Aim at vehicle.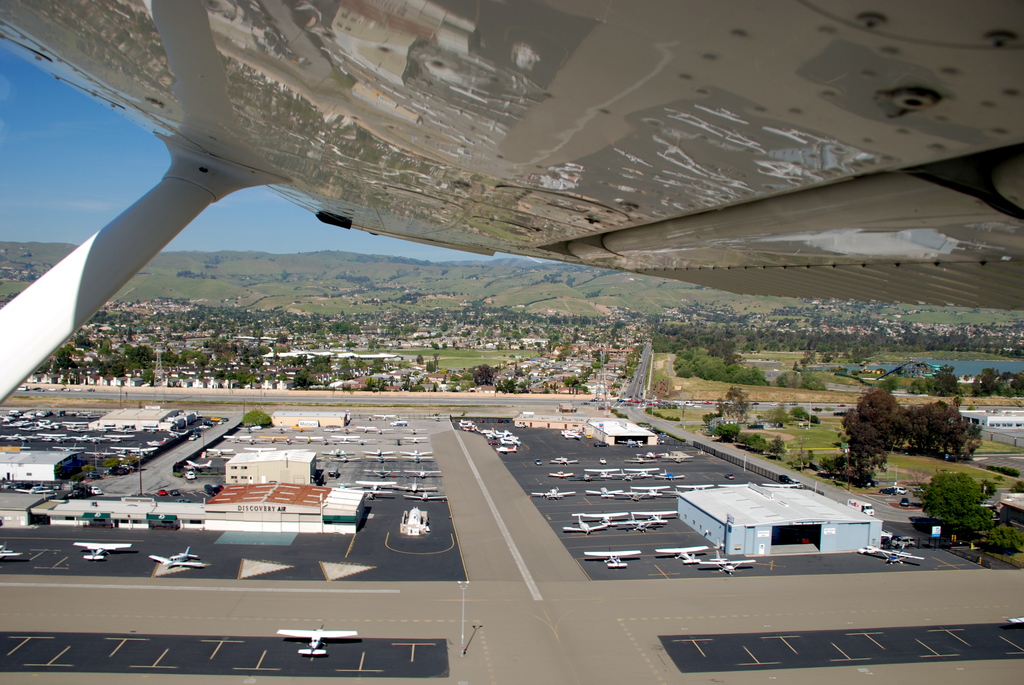
Aimed at 259, 436, 287, 441.
